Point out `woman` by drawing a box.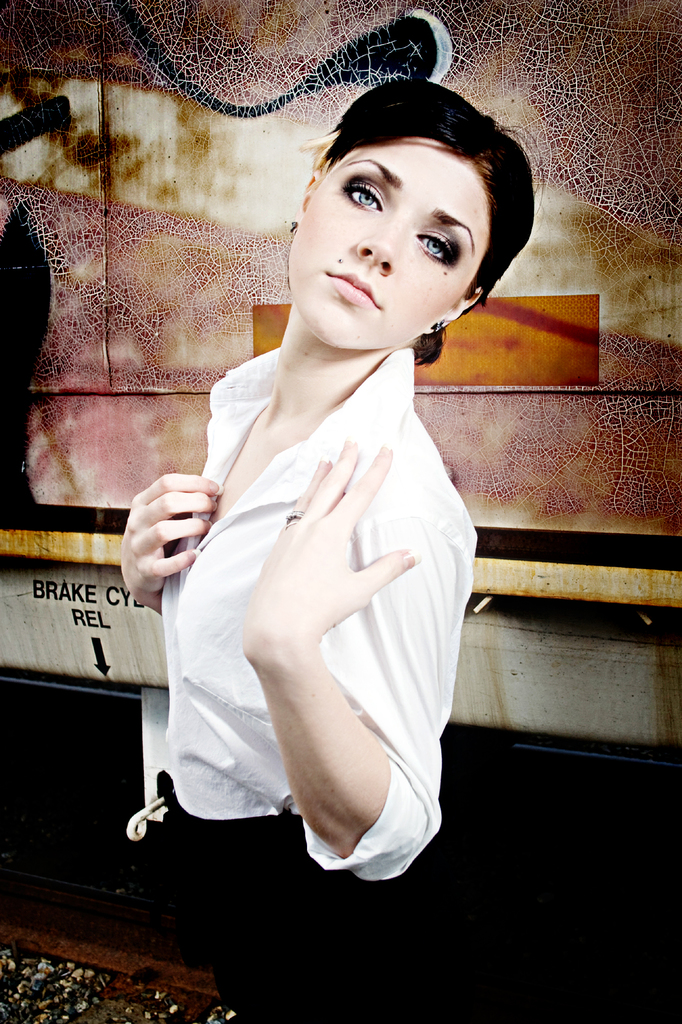
crop(120, 82, 543, 1023).
